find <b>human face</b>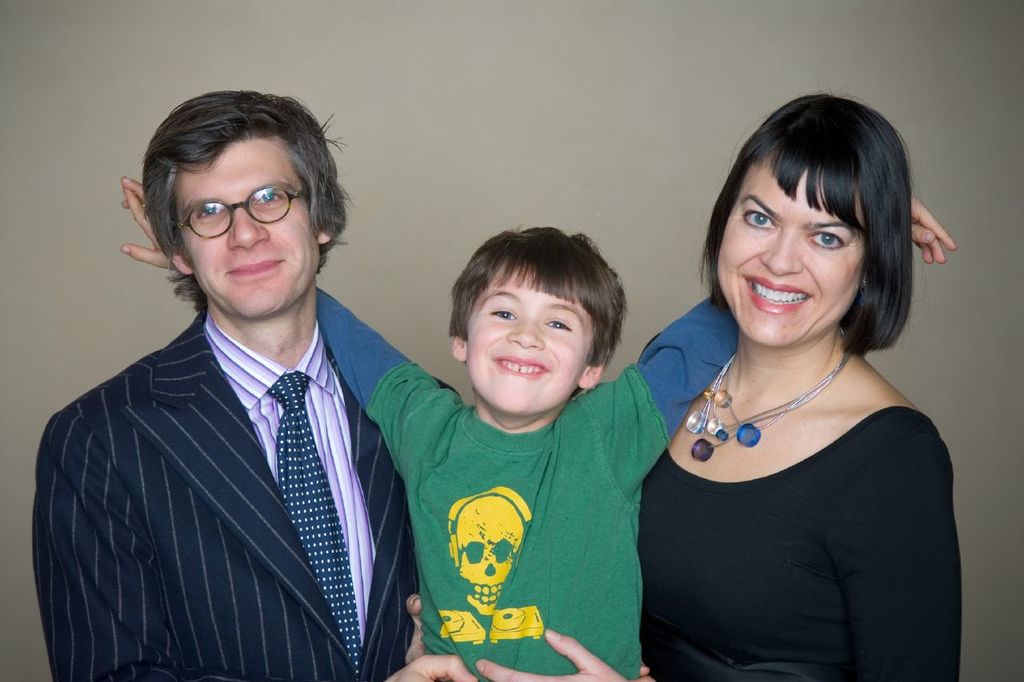
462 261 598 418
